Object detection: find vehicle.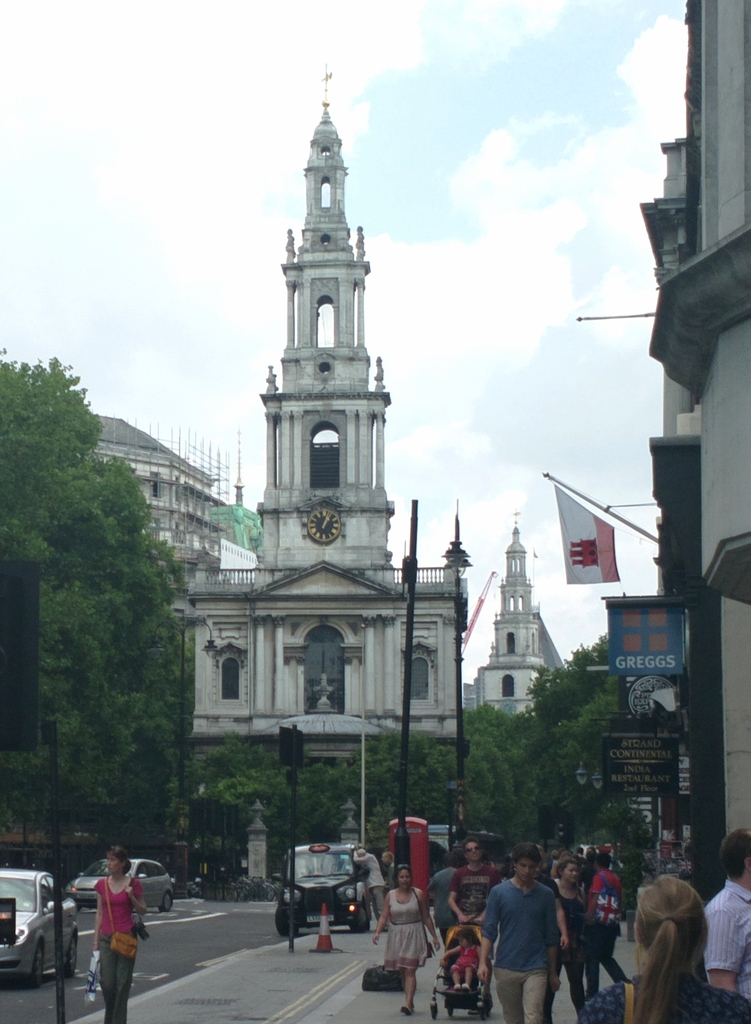
left=64, top=858, right=174, bottom=912.
